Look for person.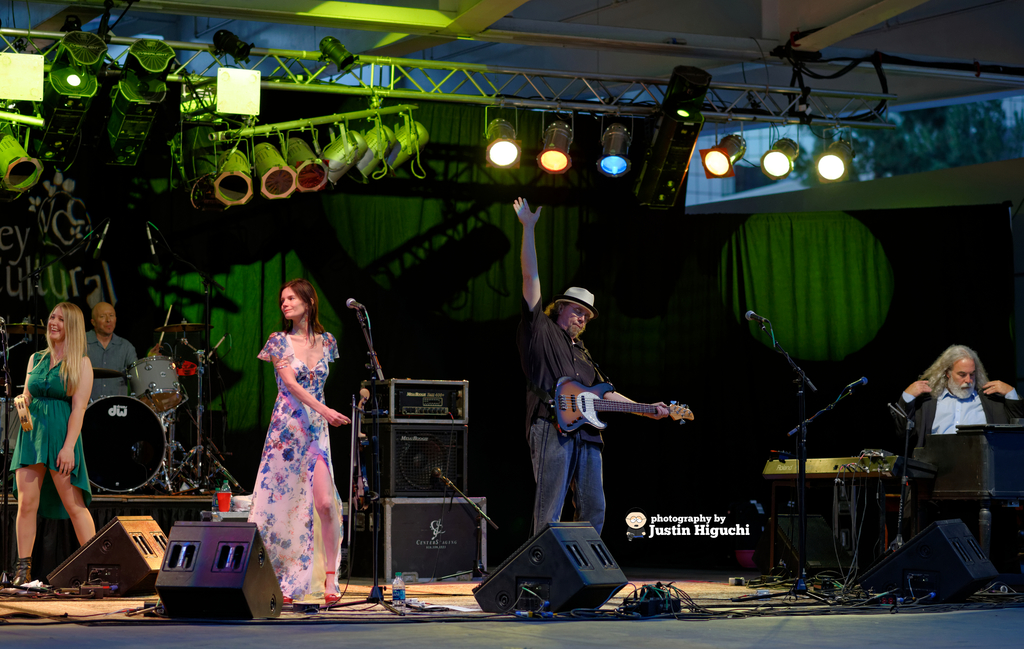
Found: (519, 284, 669, 575).
